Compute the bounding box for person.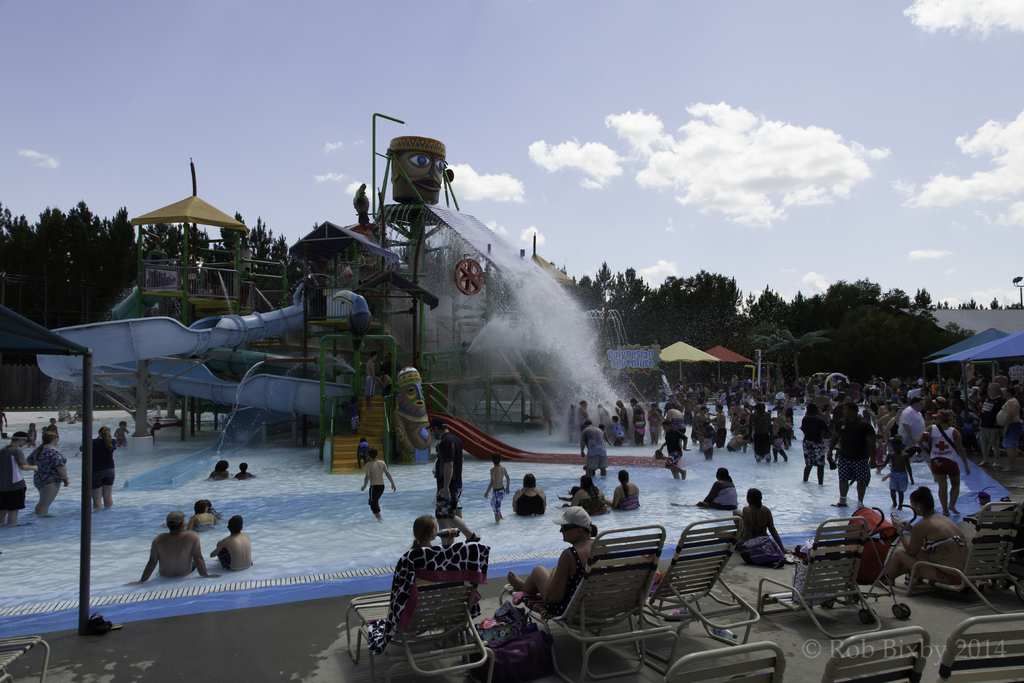
<box>360,453,393,520</box>.
